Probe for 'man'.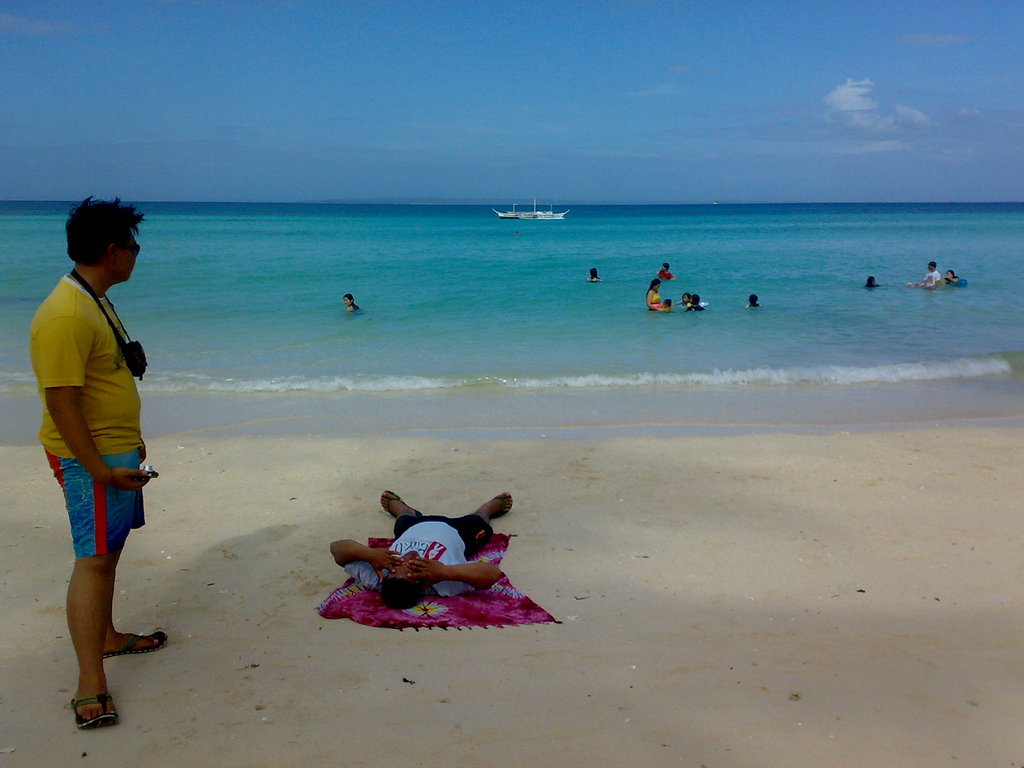
Probe result: (x1=24, y1=202, x2=175, y2=723).
